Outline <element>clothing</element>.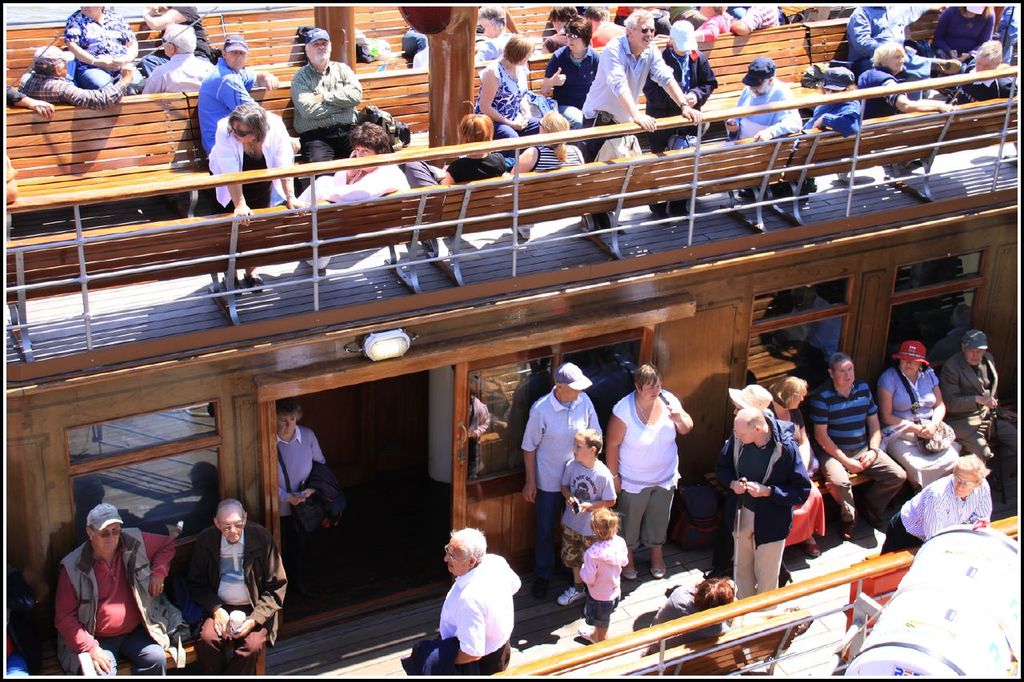
Outline: (x1=846, y1=0, x2=913, y2=71).
